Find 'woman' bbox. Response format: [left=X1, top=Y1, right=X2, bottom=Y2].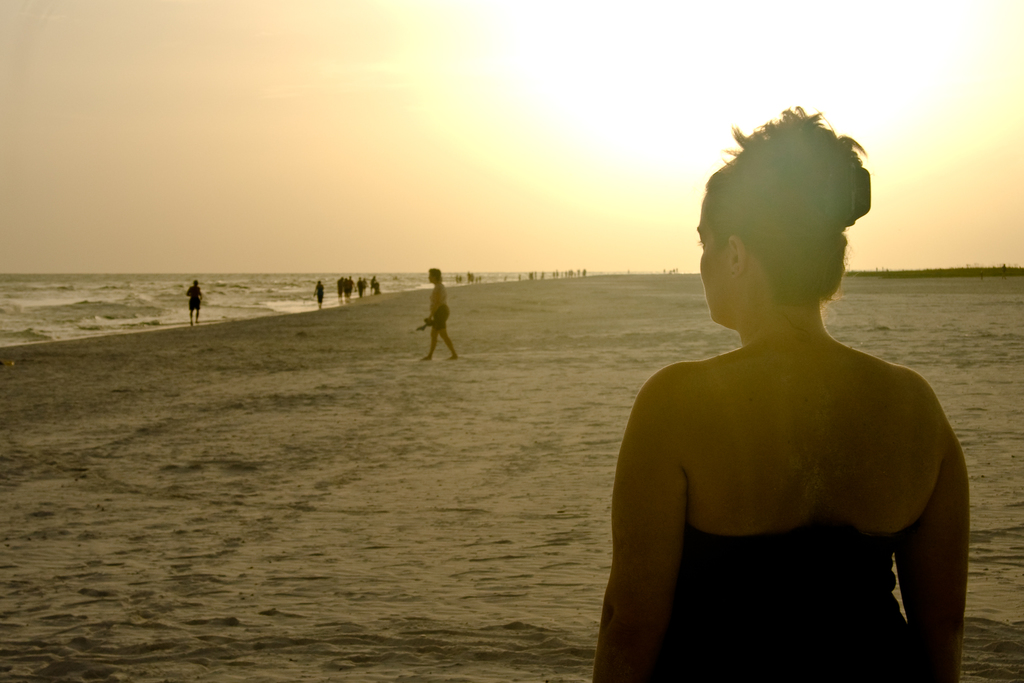
[left=598, top=107, right=964, bottom=666].
